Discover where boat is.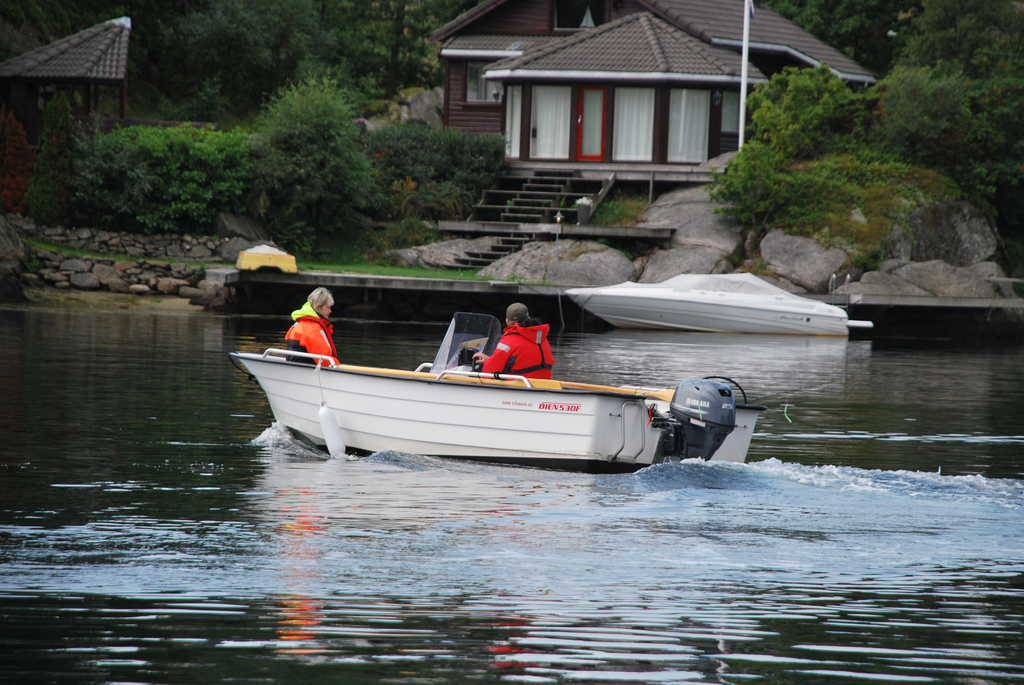
Discovered at crop(250, 301, 776, 468).
